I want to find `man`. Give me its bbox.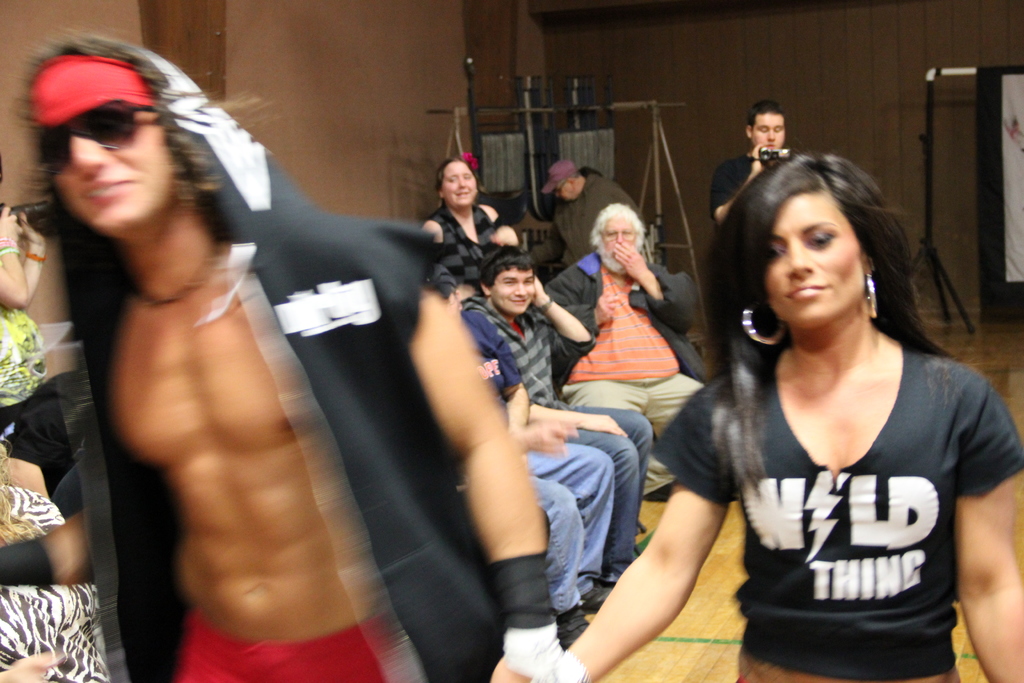
<region>458, 243, 652, 579</region>.
